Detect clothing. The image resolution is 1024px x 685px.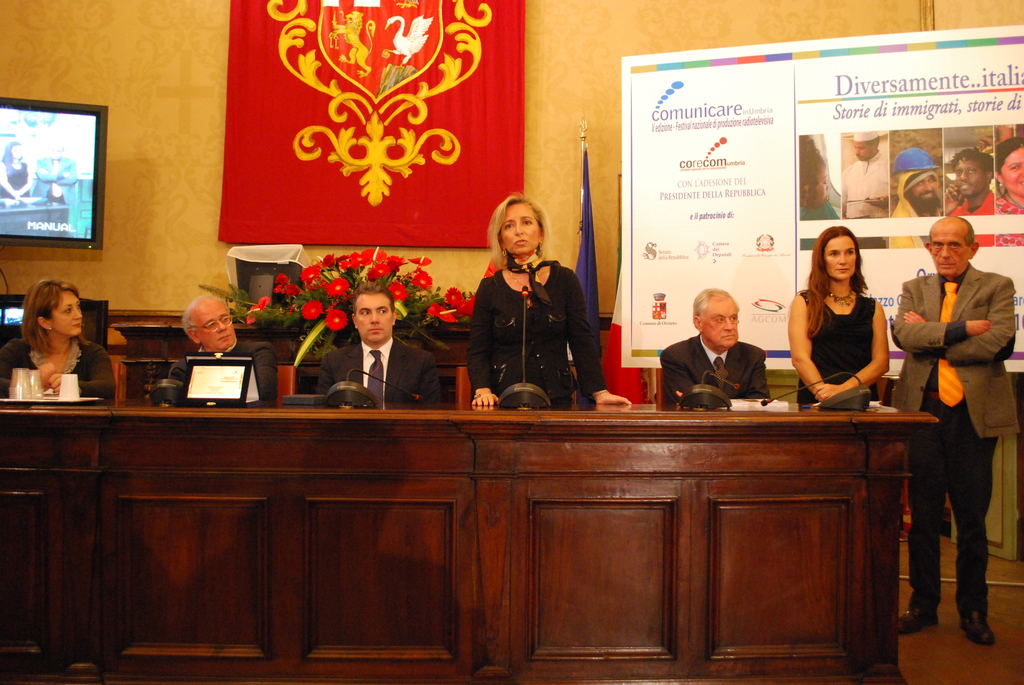
locate(320, 340, 442, 408).
